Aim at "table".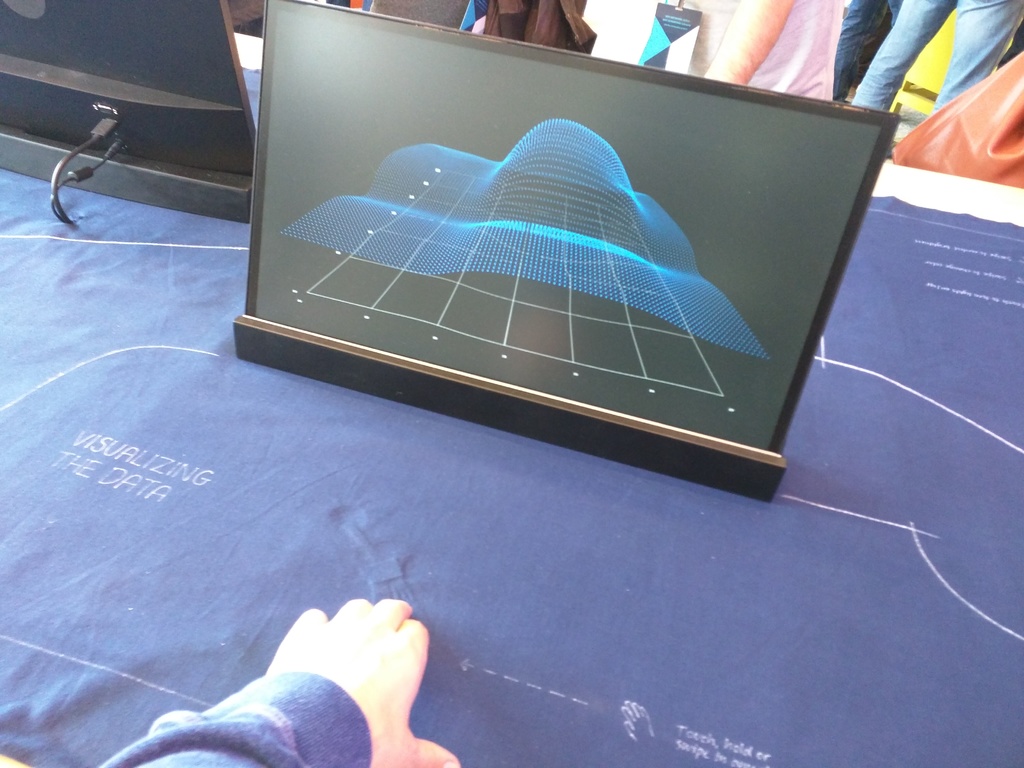
Aimed at 0,29,1023,767.
